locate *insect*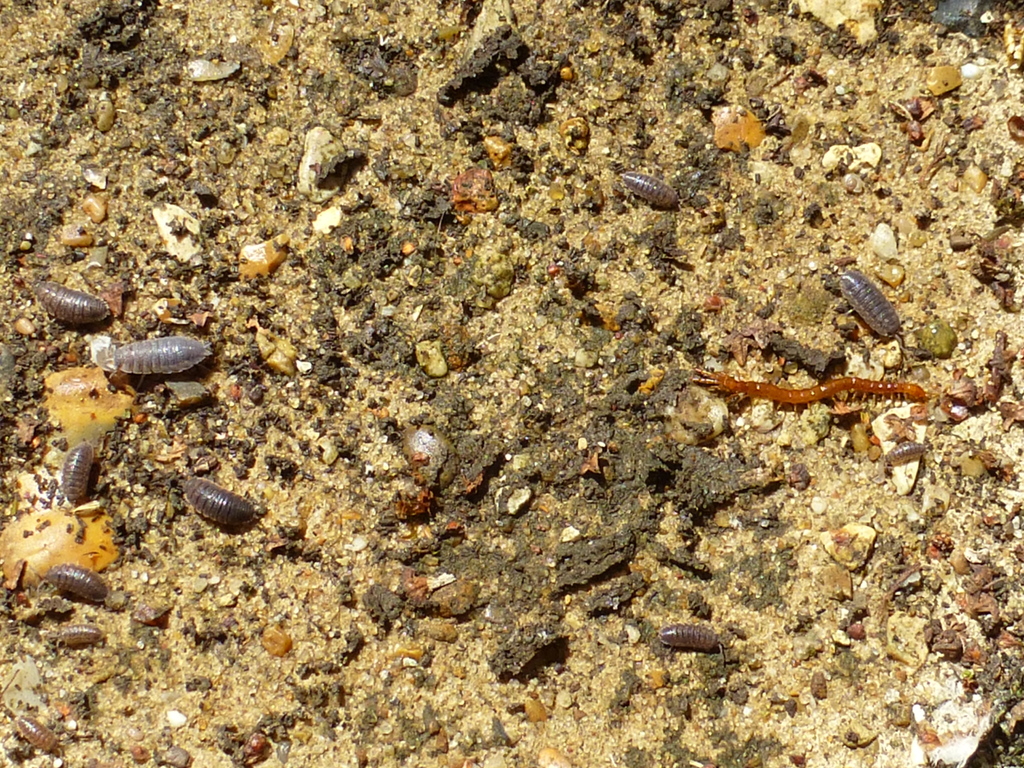
select_region(41, 620, 108, 654)
